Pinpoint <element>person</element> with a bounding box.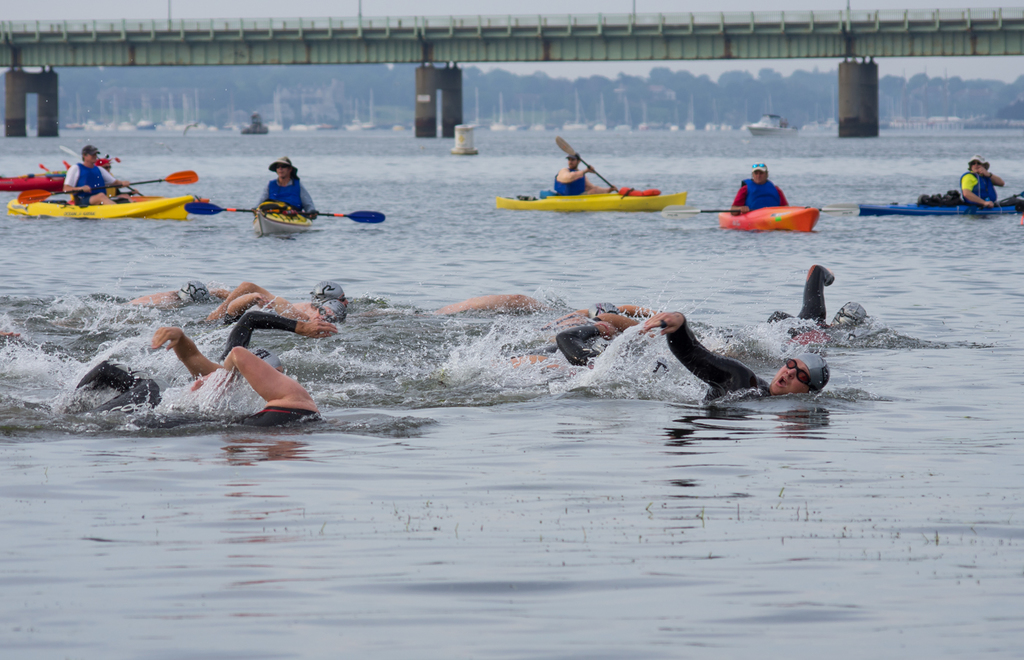
(252,154,319,221).
